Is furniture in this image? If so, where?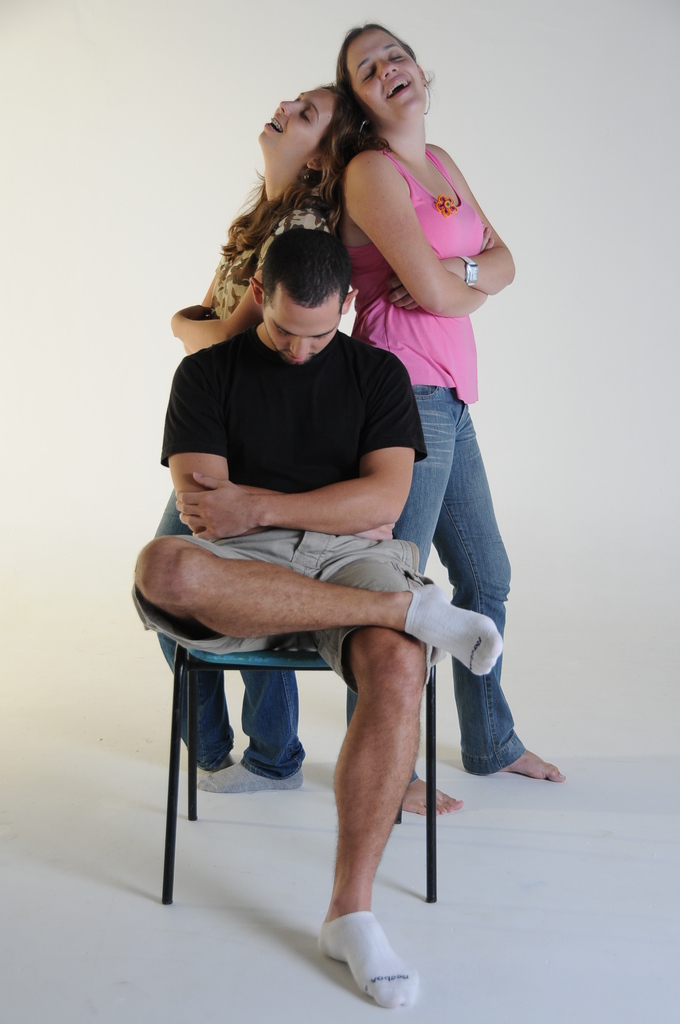
Yes, at BBox(160, 493, 438, 904).
